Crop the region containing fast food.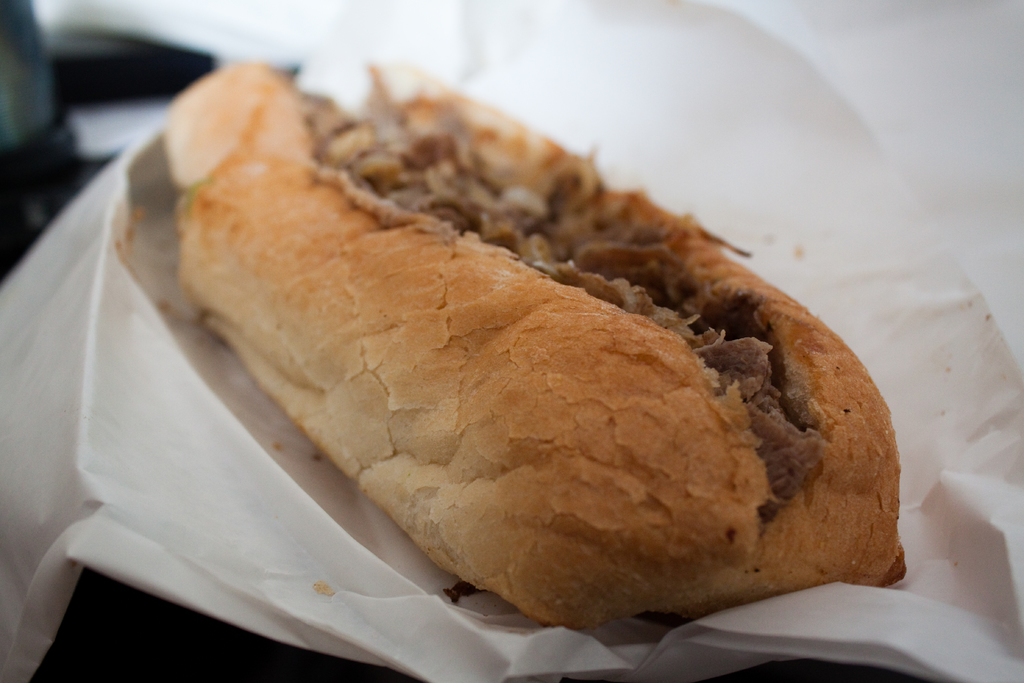
Crop region: pyautogui.locateOnScreen(151, 39, 900, 613).
